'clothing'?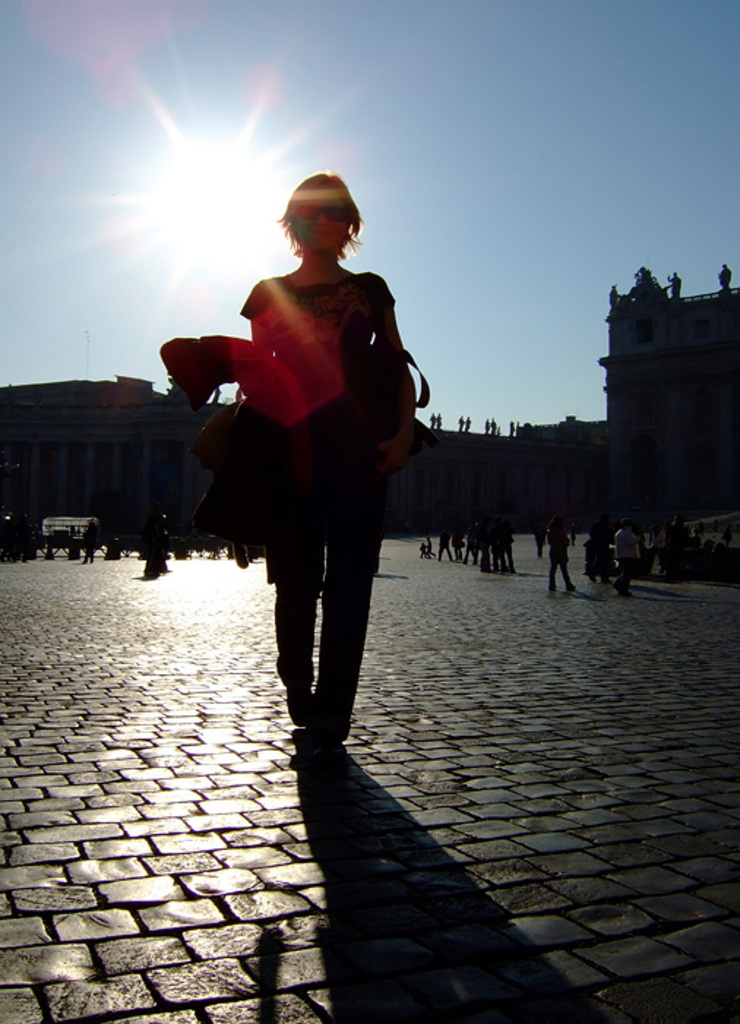
{"left": 717, "top": 271, "right": 727, "bottom": 293}
